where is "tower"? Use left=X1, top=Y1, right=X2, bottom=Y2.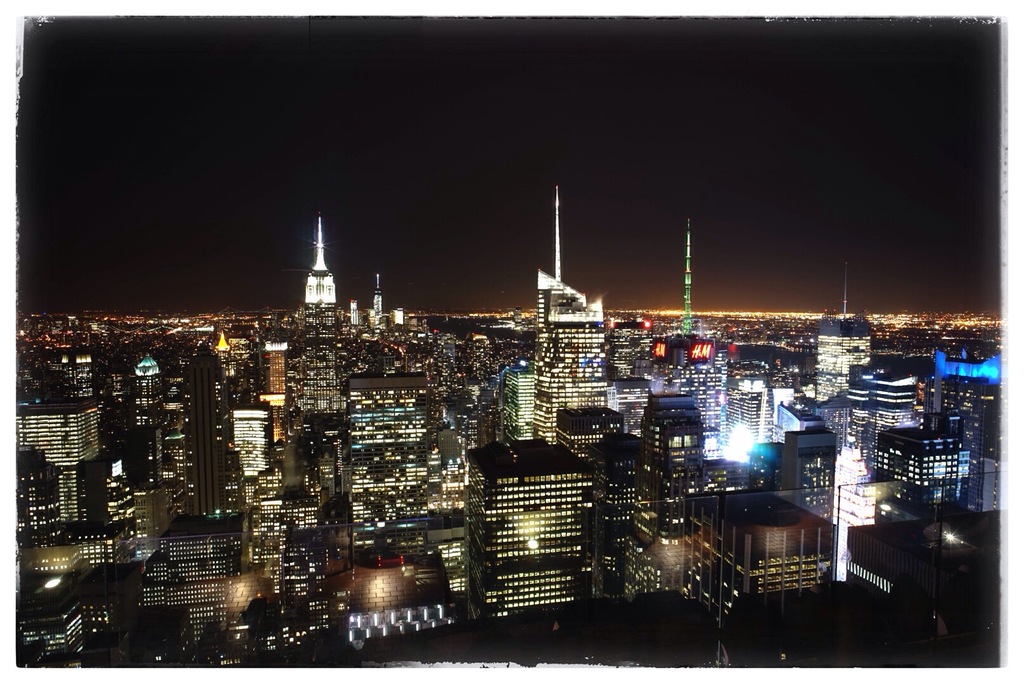
left=502, top=365, right=537, bottom=449.
